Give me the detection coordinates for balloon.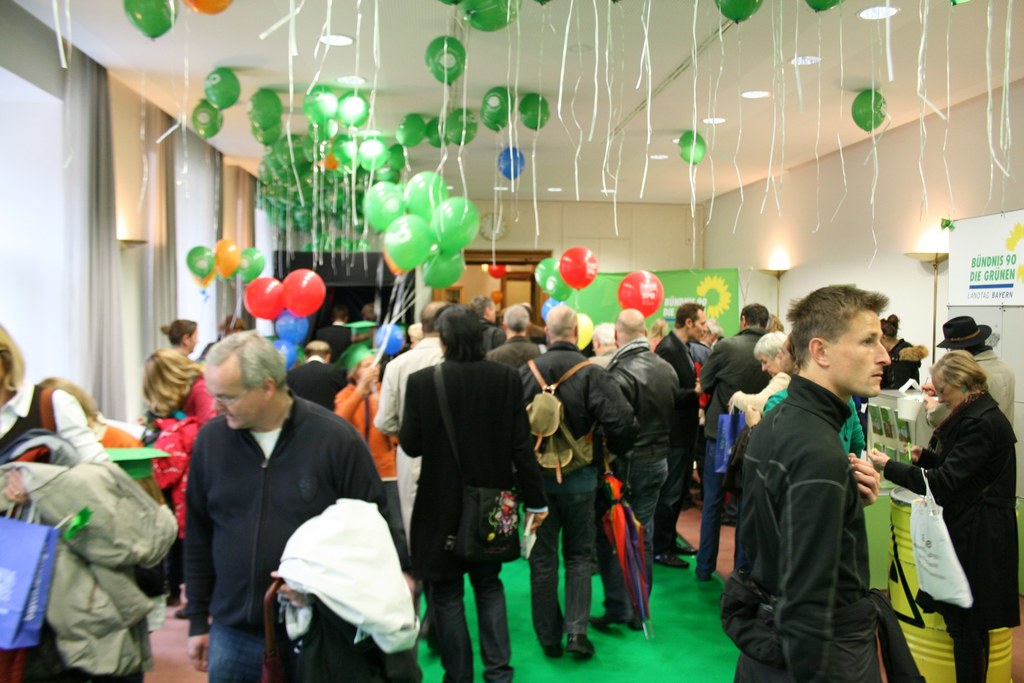
233 246 266 290.
